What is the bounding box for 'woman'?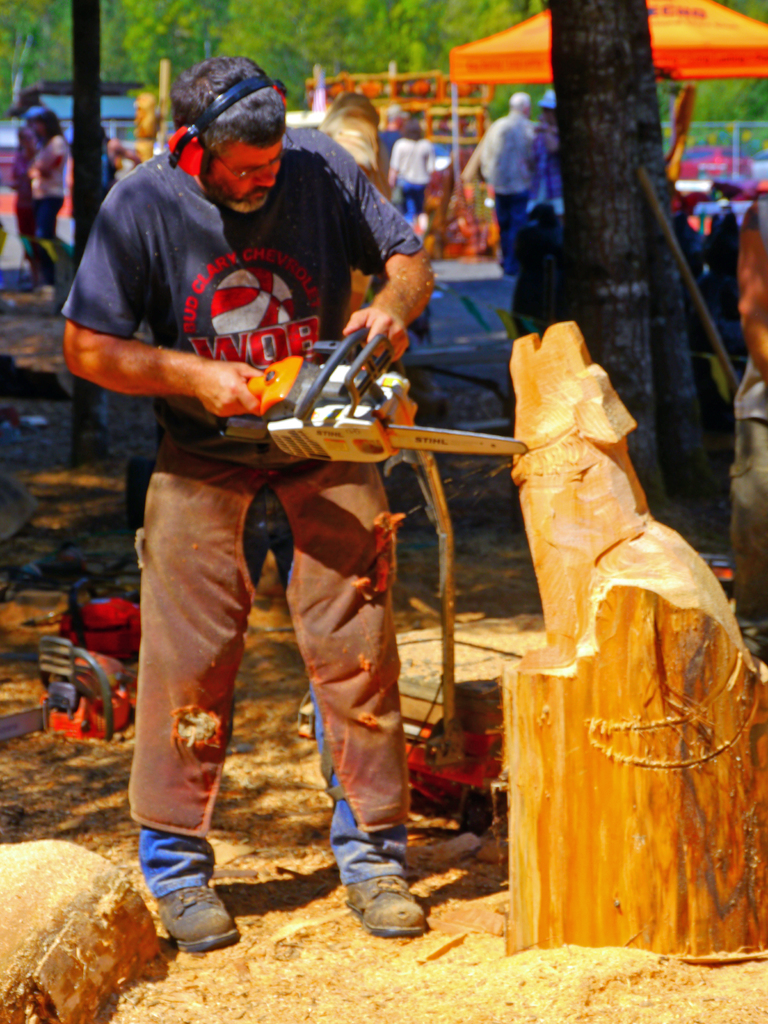
rect(14, 115, 47, 285).
